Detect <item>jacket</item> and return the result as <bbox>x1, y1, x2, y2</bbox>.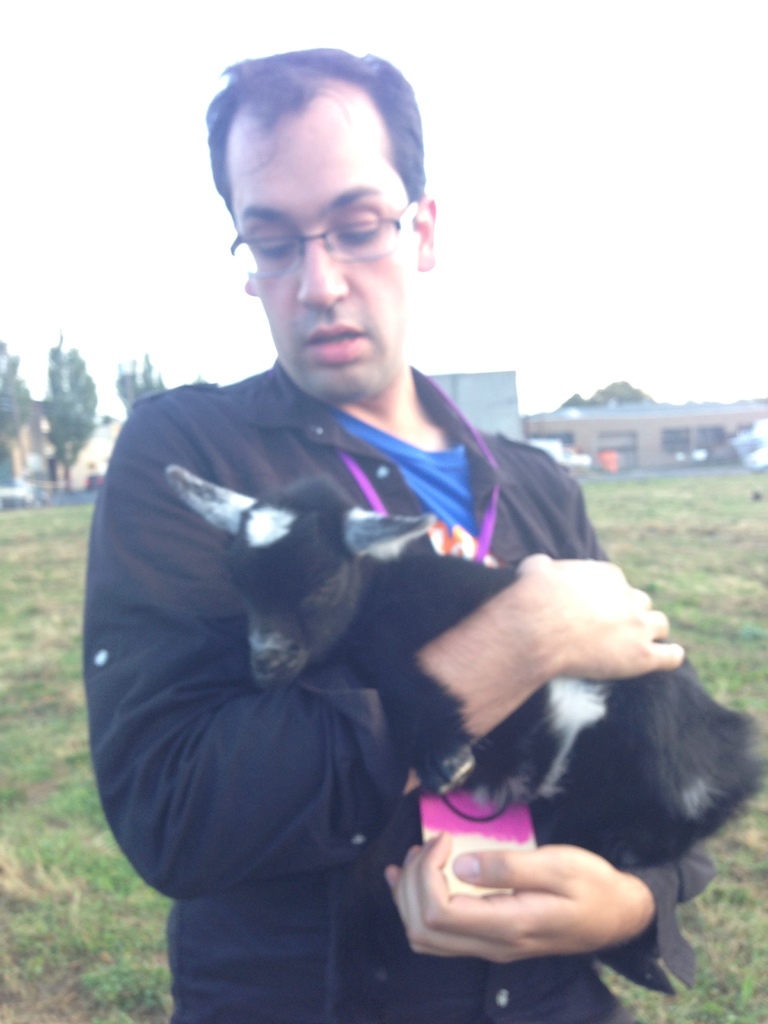
<bbox>88, 362, 721, 1023</bbox>.
